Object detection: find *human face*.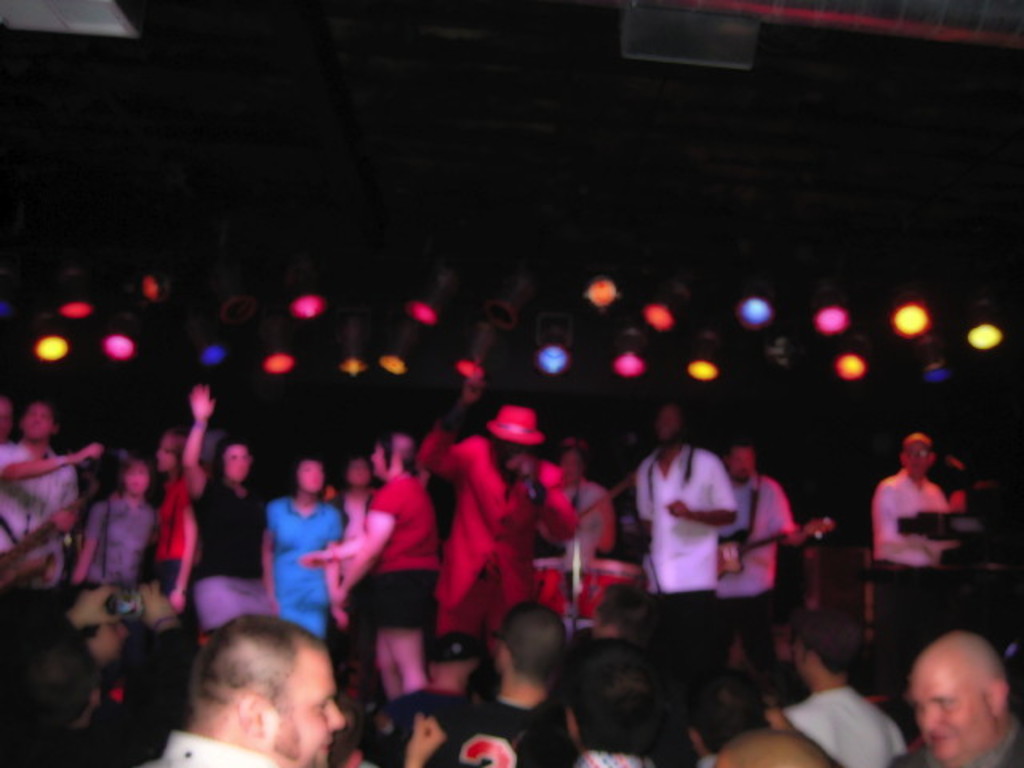
<box>154,430,174,472</box>.
